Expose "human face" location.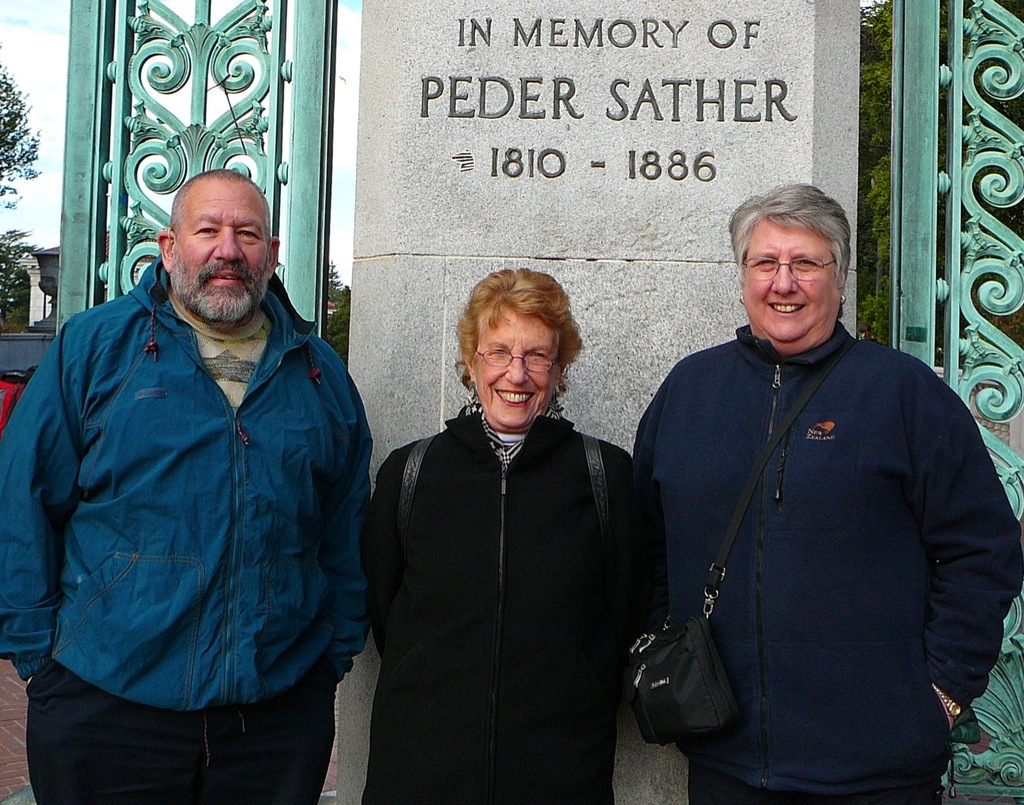
Exposed at l=741, t=224, r=839, b=343.
